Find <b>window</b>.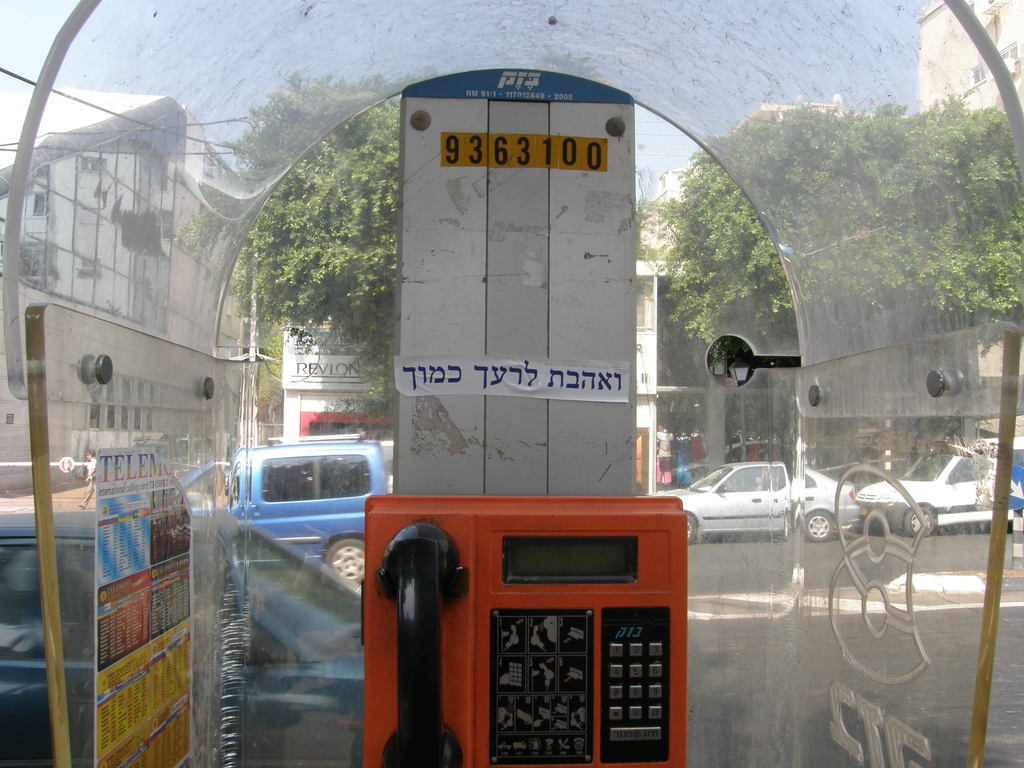
<bbox>996, 44, 1016, 62</bbox>.
